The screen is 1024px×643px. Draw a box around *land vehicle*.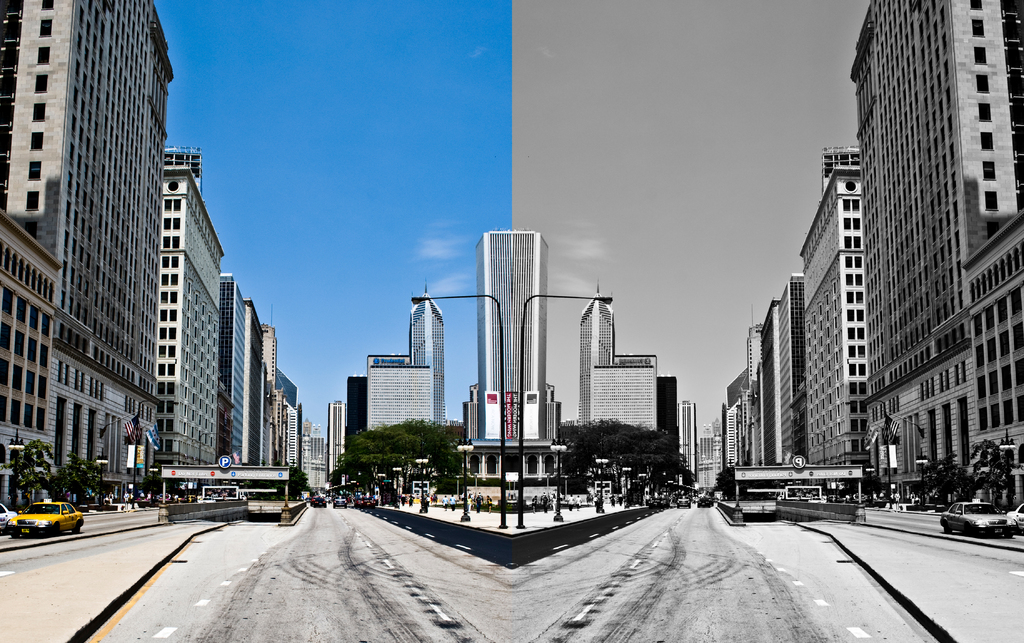
select_region(332, 494, 347, 507).
